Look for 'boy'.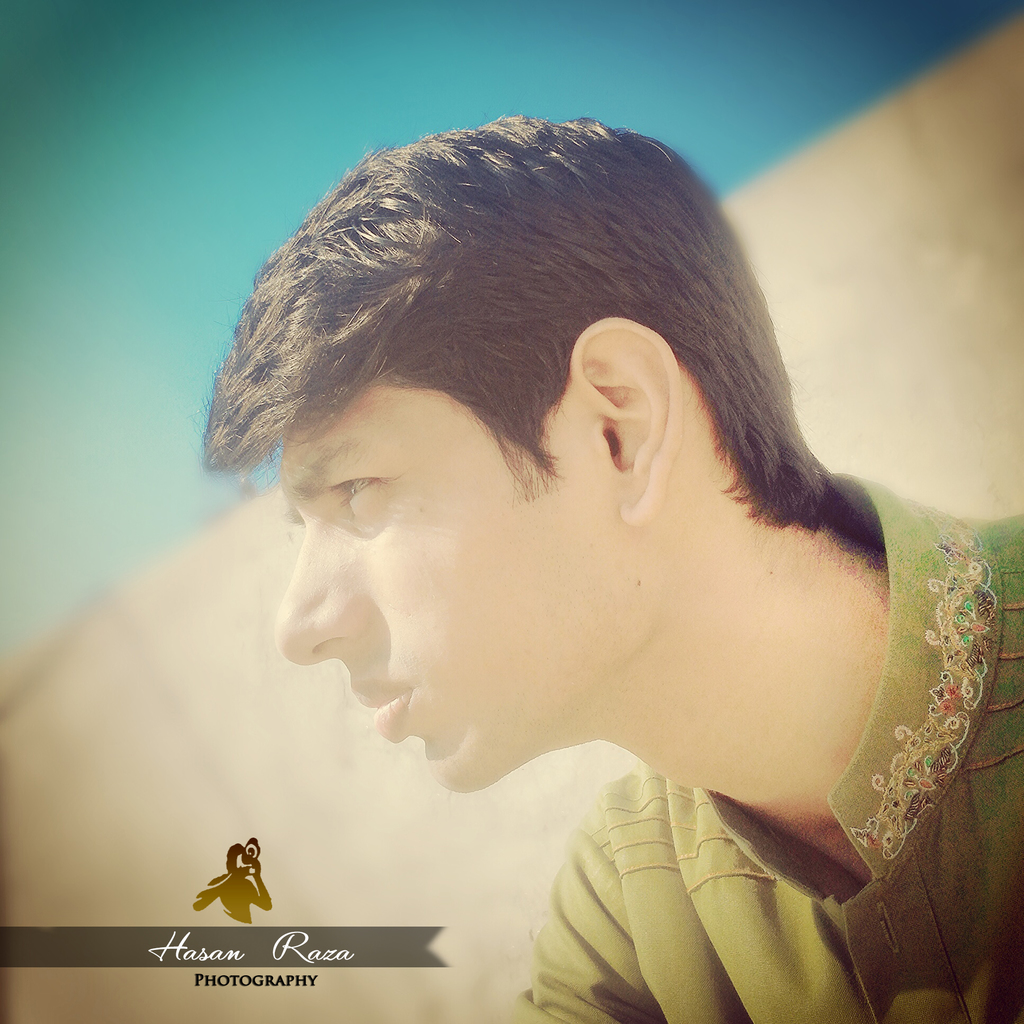
Found: x1=68, y1=78, x2=1011, y2=1003.
